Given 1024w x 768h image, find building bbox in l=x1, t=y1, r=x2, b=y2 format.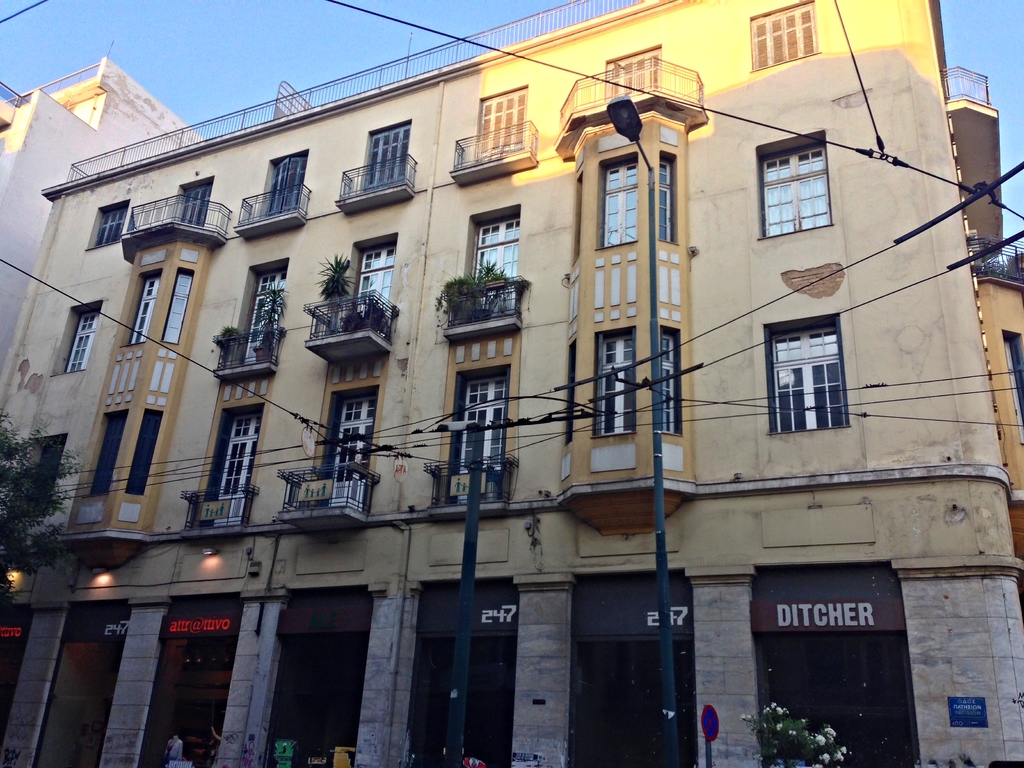
l=0, t=52, r=202, b=358.
